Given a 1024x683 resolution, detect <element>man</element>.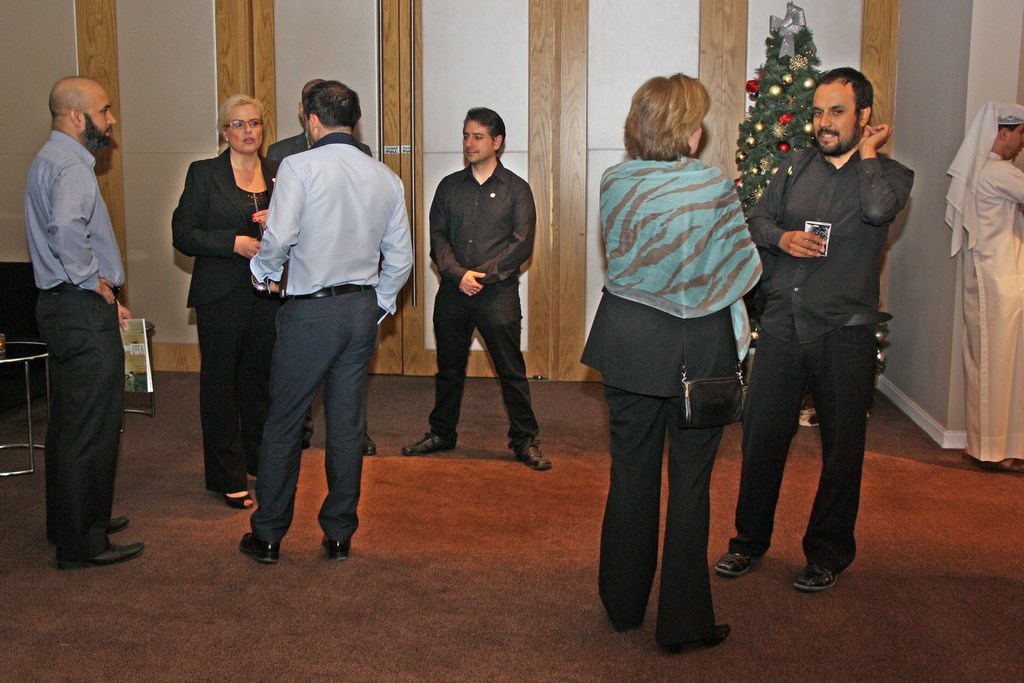
box(945, 99, 1023, 471).
